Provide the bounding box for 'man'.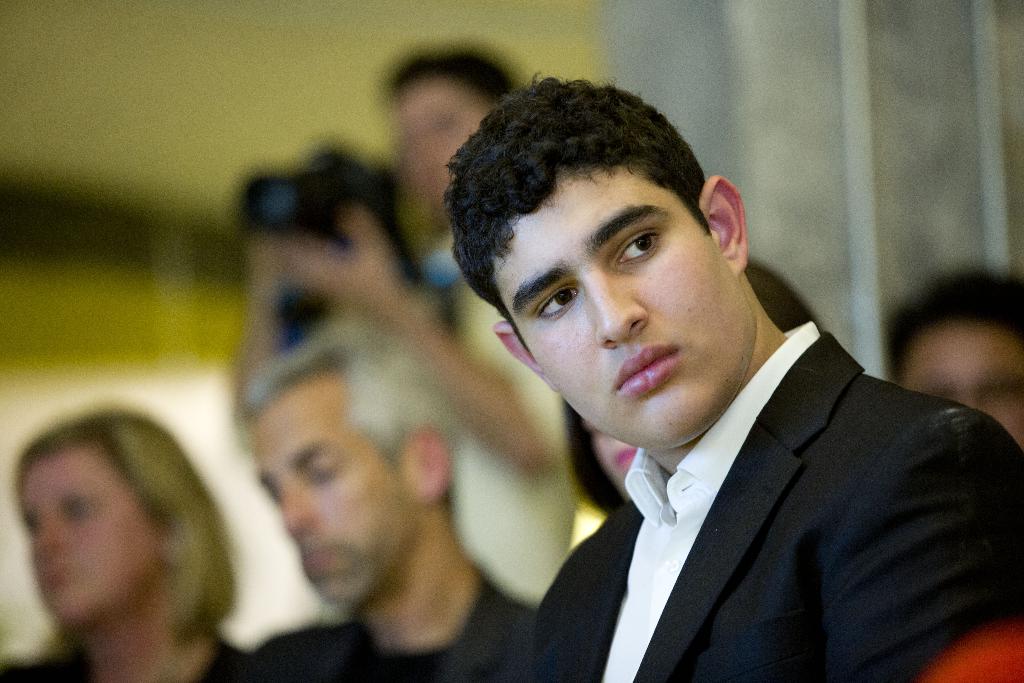
locate(237, 313, 544, 682).
